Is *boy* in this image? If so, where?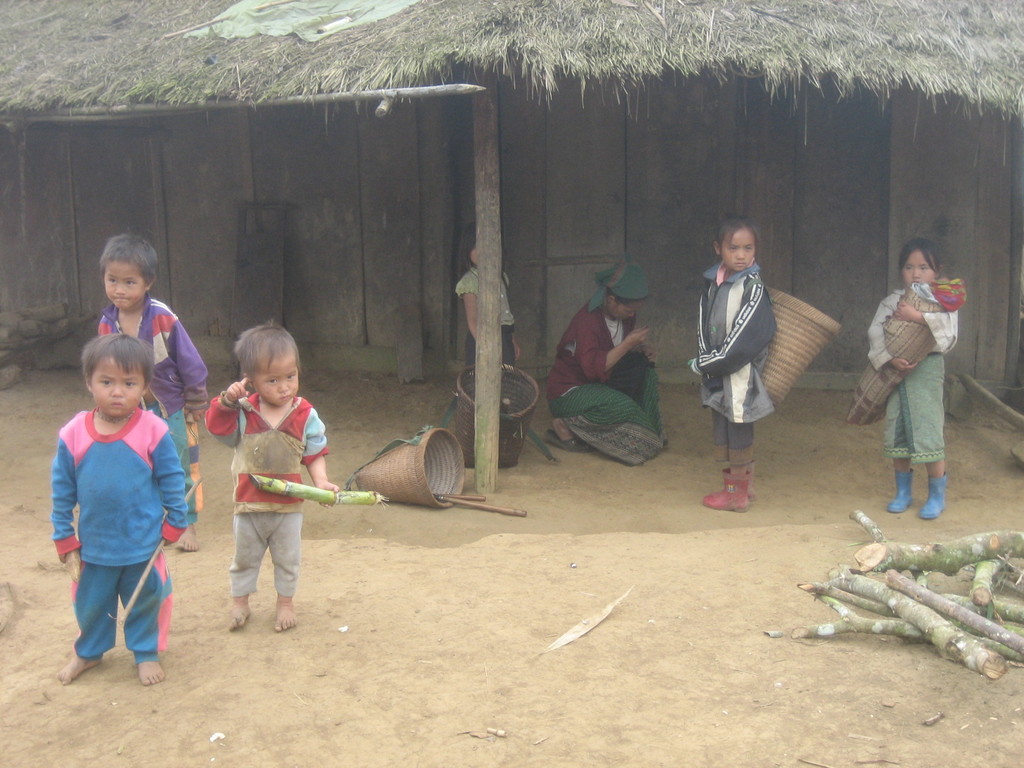
Yes, at 91:227:207:550.
